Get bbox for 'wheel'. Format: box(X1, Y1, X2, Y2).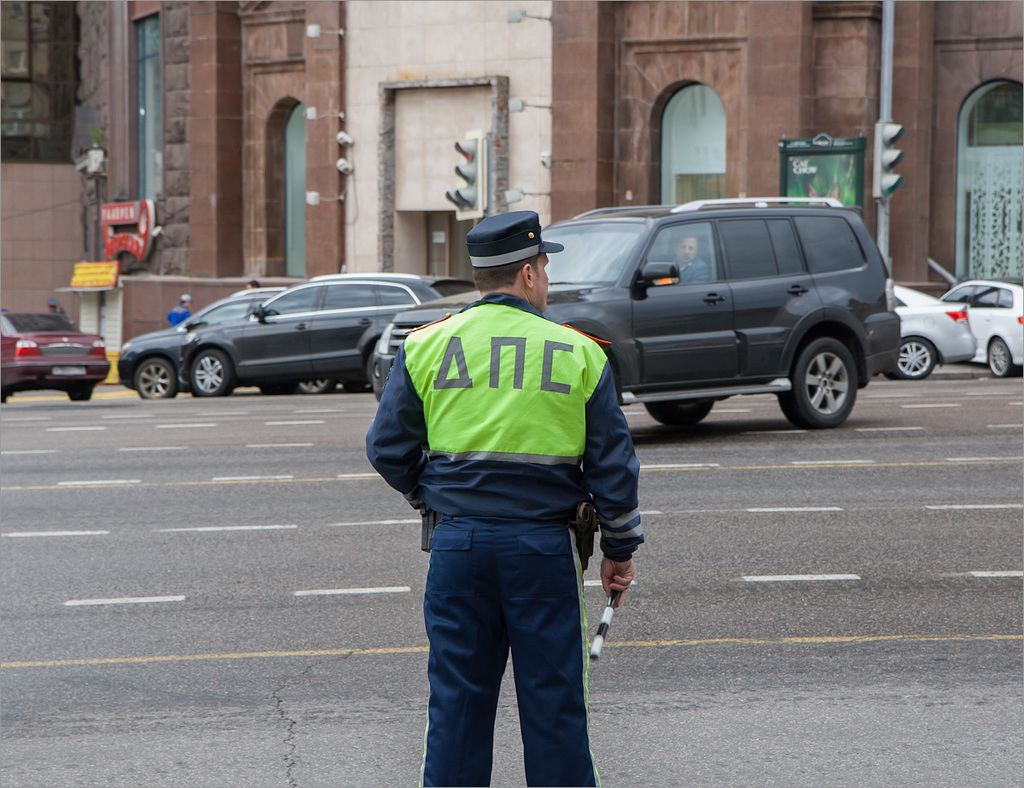
box(889, 339, 937, 379).
